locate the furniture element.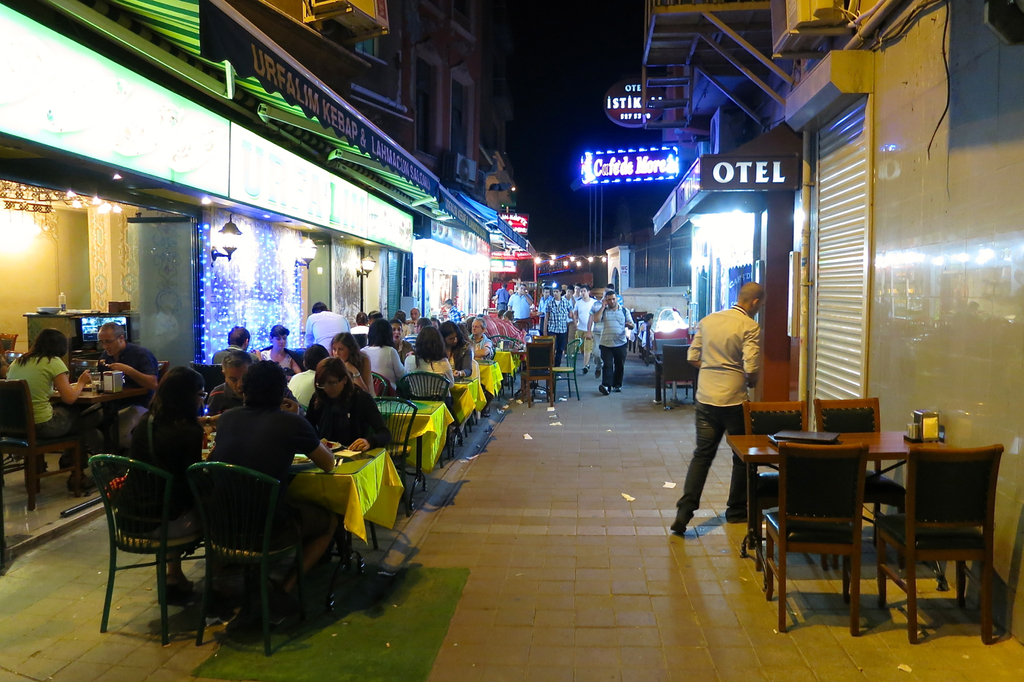
Element bbox: {"left": 0, "top": 377, "right": 90, "bottom": 505}.
